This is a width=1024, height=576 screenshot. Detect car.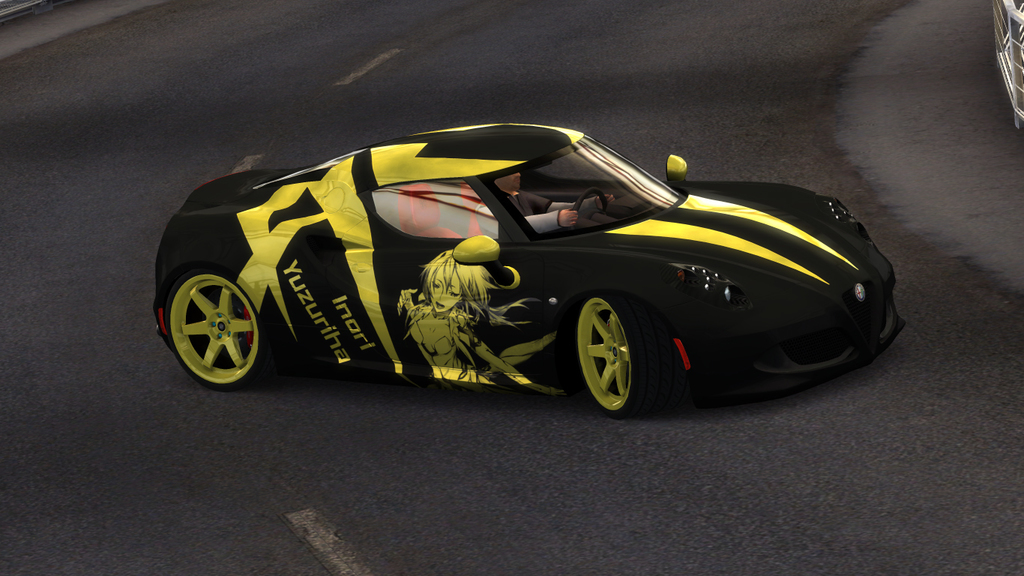
pyautogui.locateOnScreen(993, 0, 1023, 133).
